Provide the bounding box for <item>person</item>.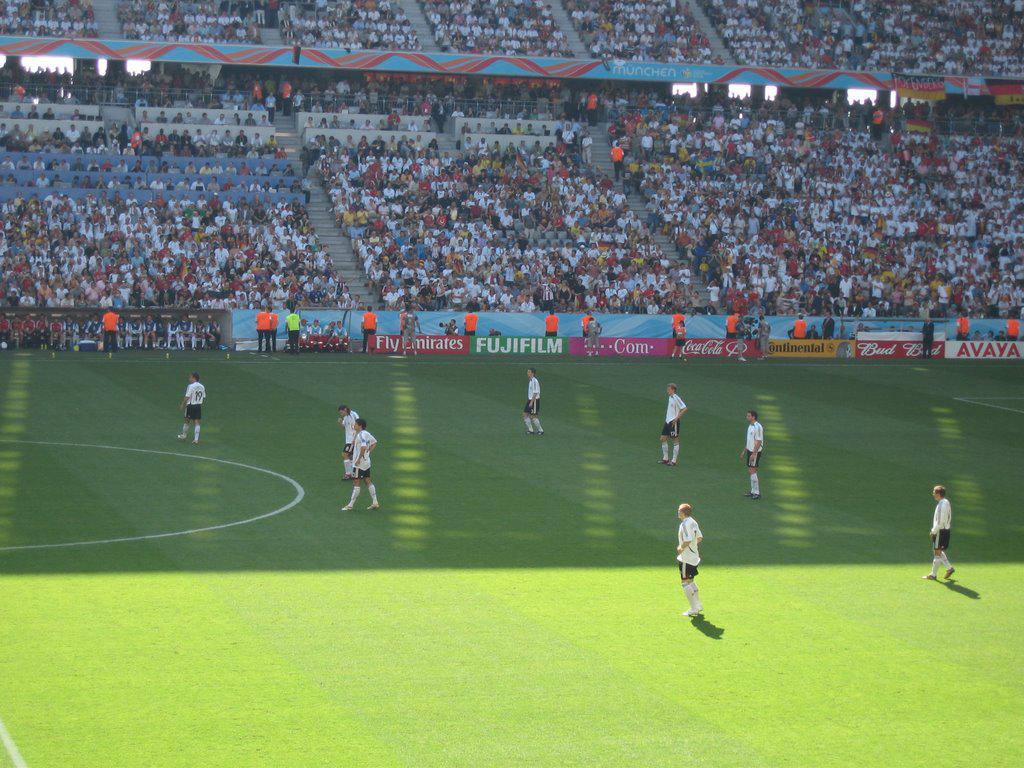
bbox=(544, 308, 560, 339).
